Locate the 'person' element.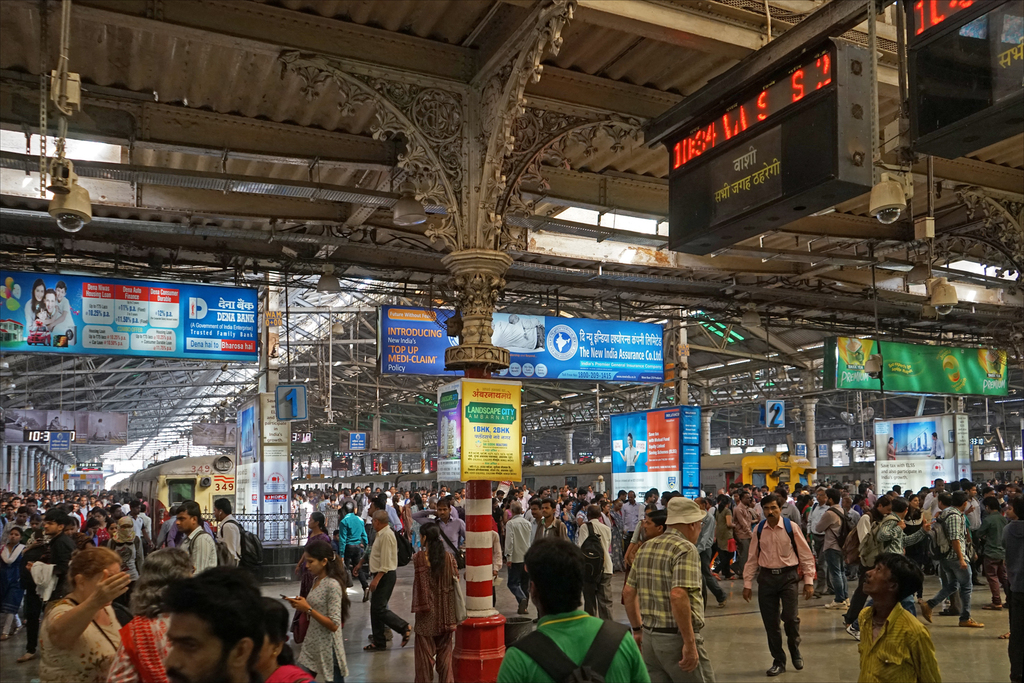
Element bbox: Rect(756, 493, 823, 672).
